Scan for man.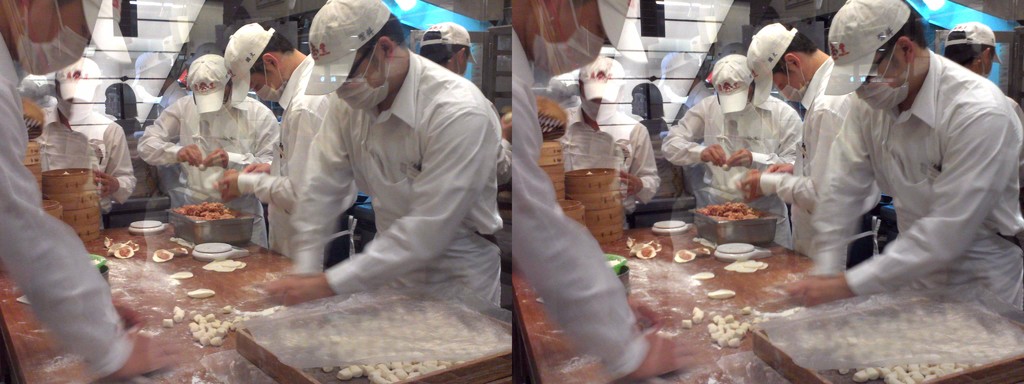
Scan result: 942,24,1002,79.
